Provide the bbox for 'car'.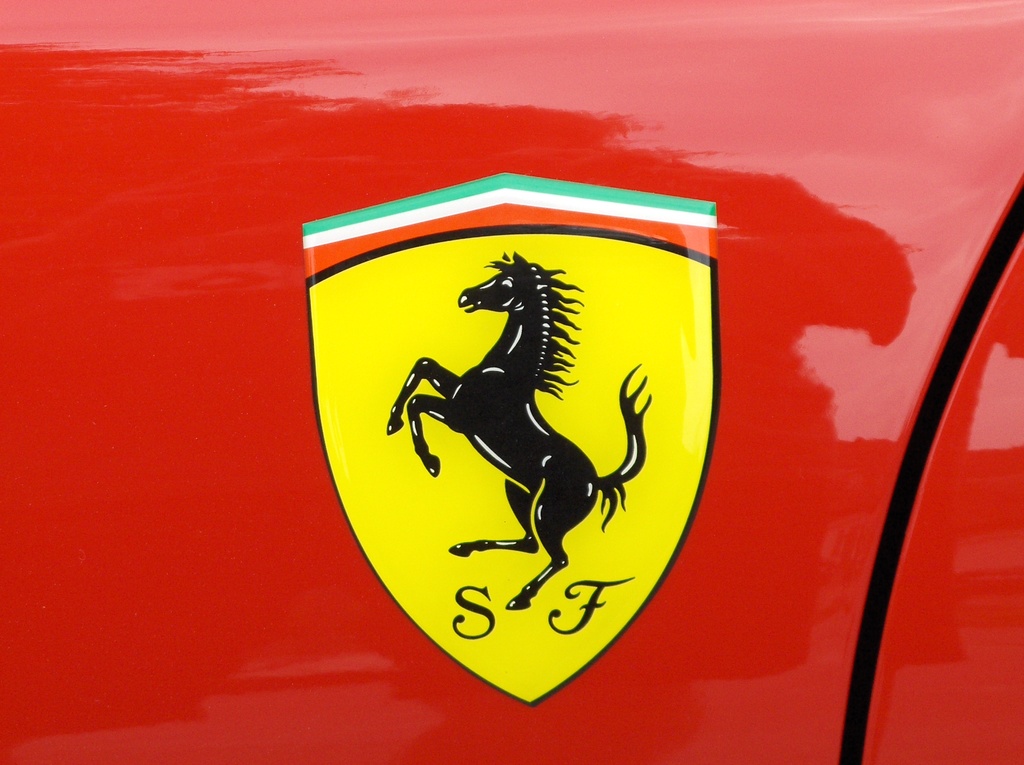
[0,0,1023,764].
